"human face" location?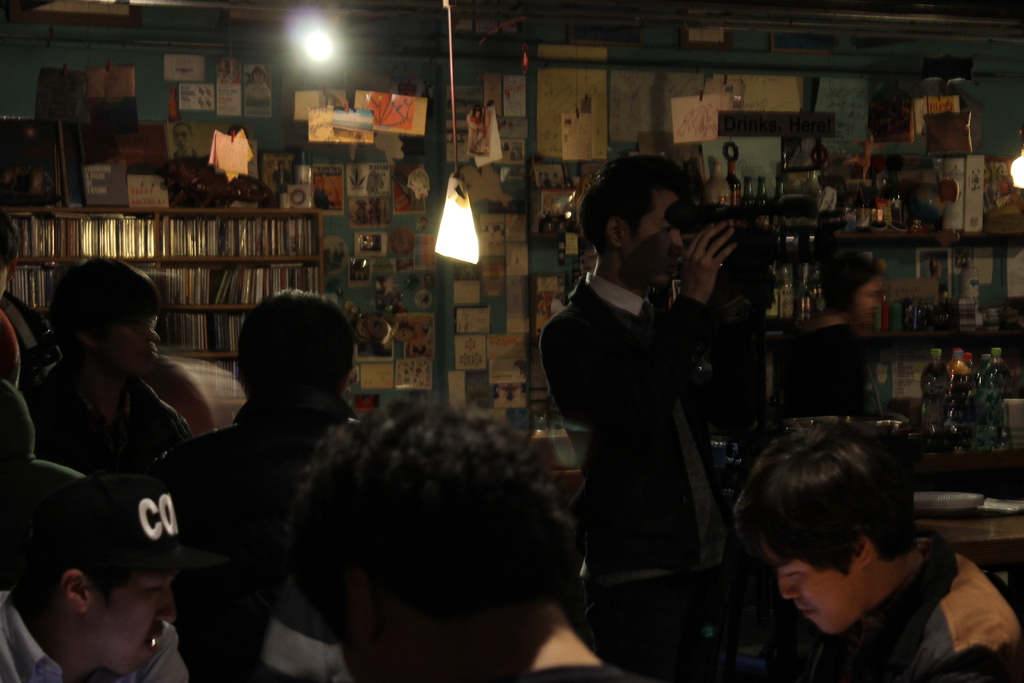
(x1=855, y1=276, x2=883, y2=325)
